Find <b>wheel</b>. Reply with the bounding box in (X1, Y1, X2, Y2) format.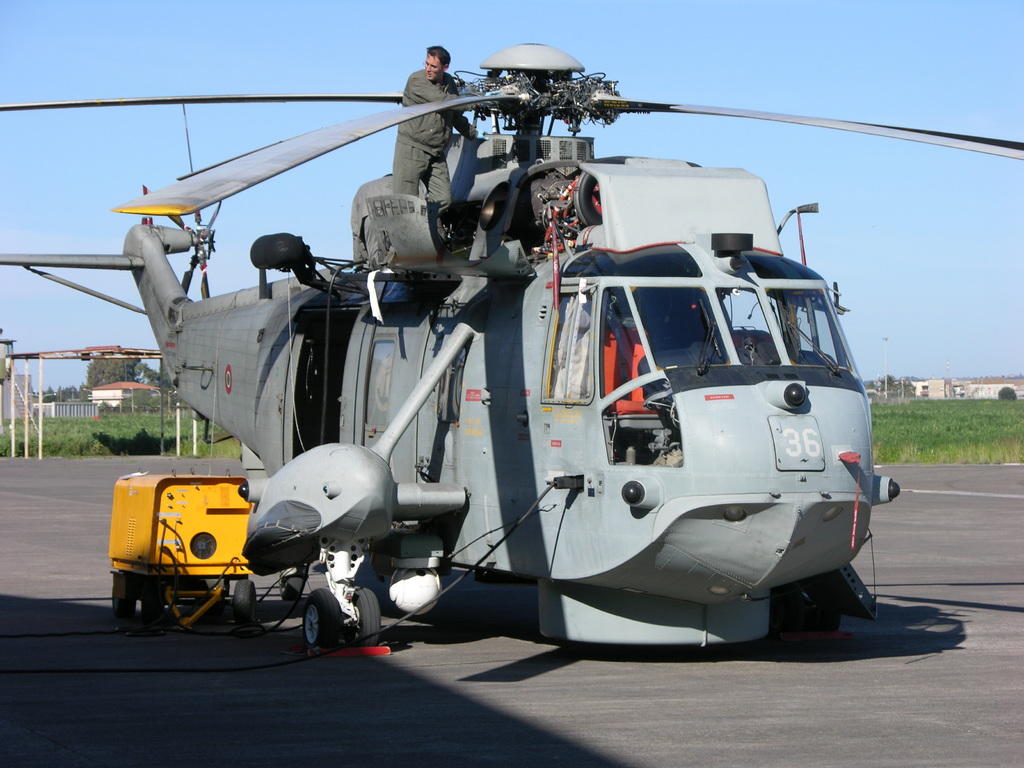
(342, 578, 385, 645).
